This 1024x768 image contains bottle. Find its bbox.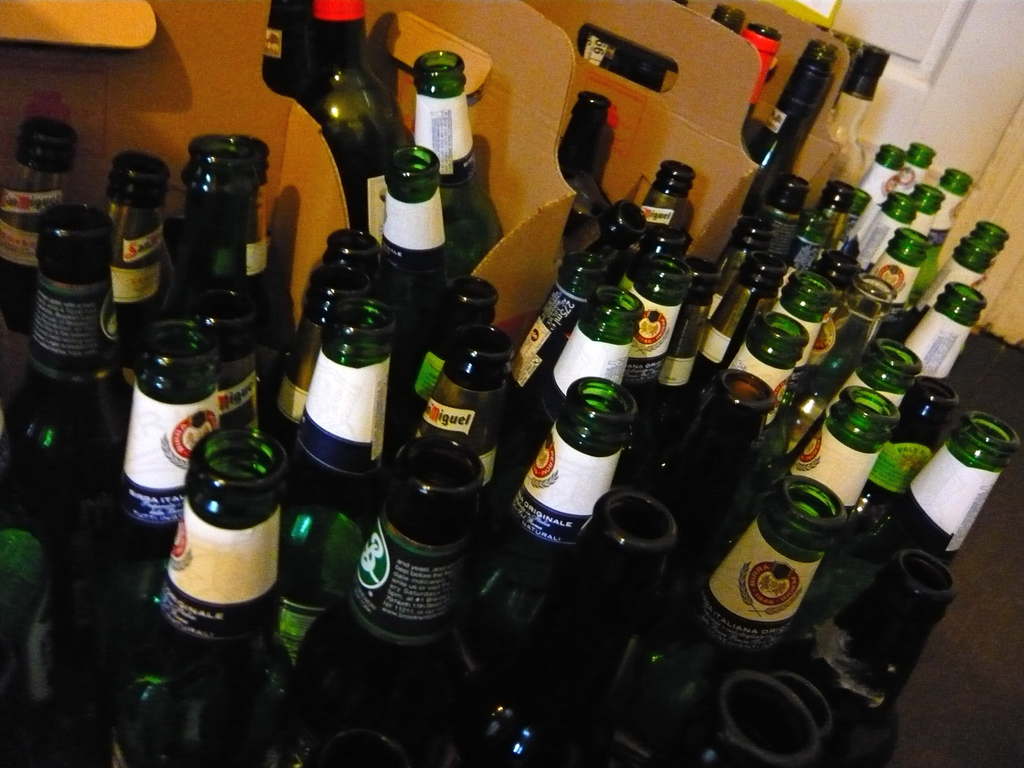
locate(175, 278, 268, 446).
